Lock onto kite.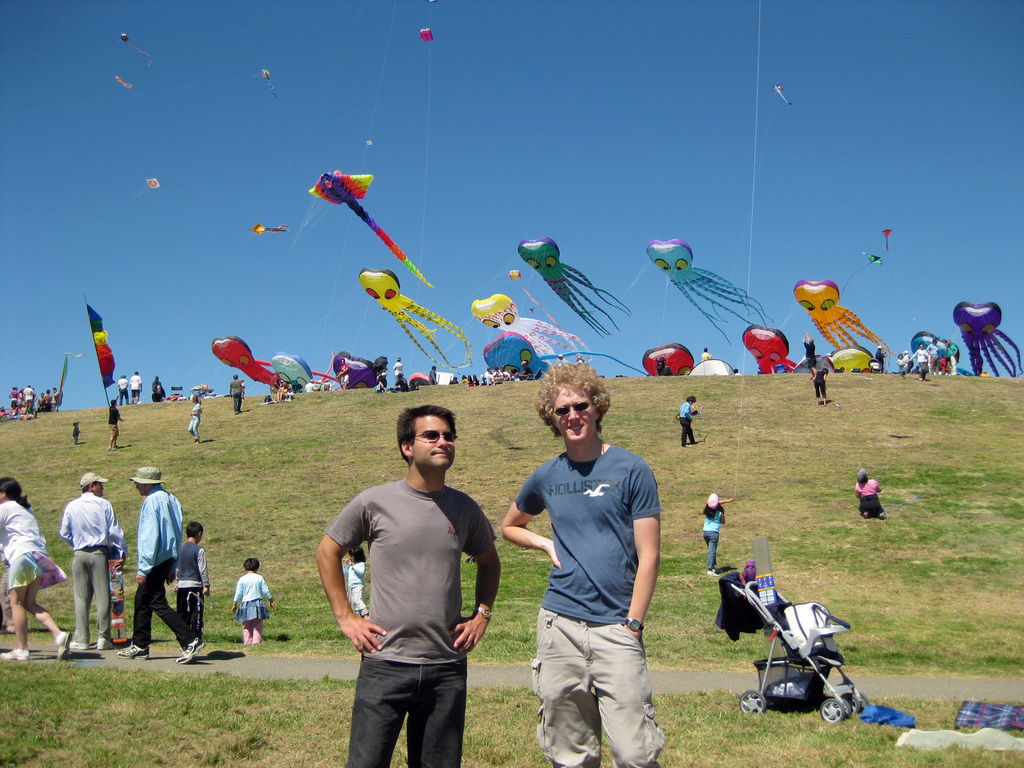
Locked: (332, 347, 390, 388).
